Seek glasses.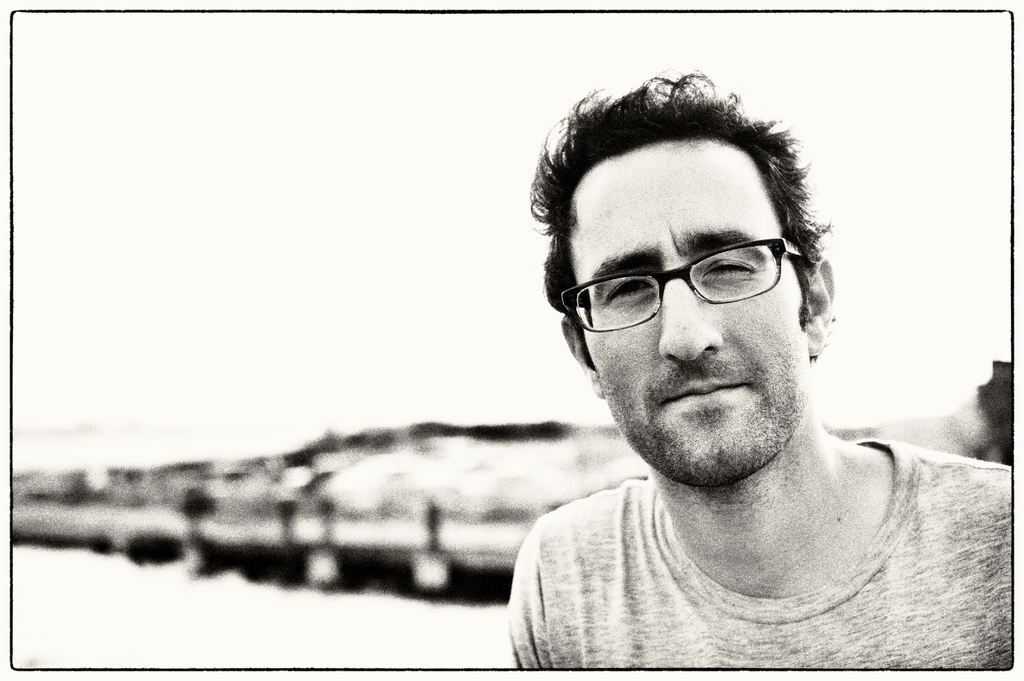
556 232 804 340.
